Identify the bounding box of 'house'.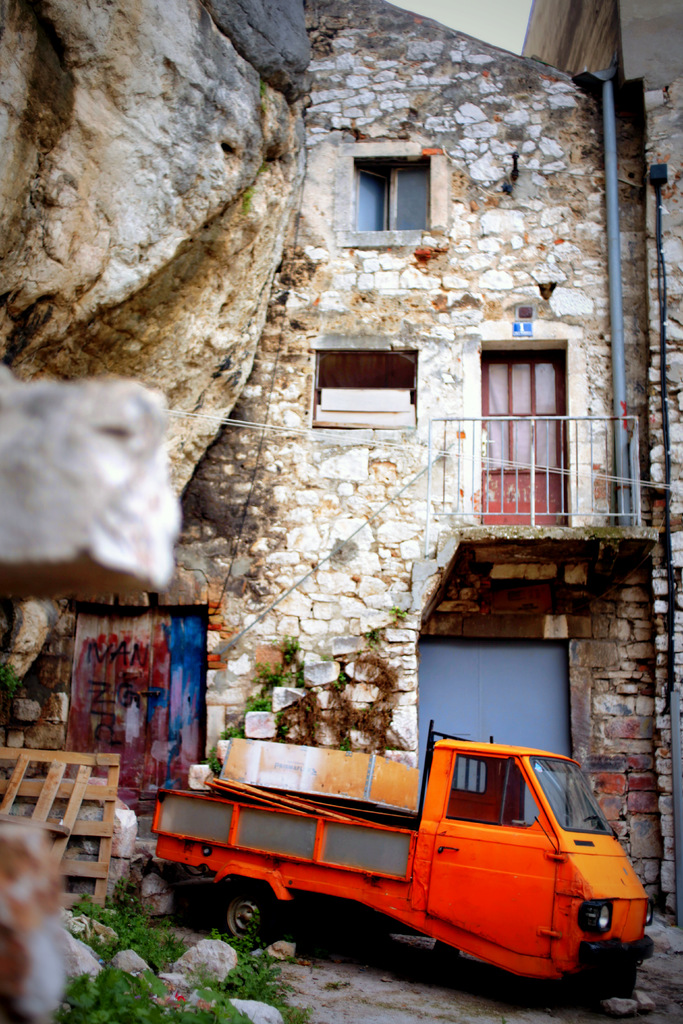
(left=3, top=0, right=659, bottom=911).
